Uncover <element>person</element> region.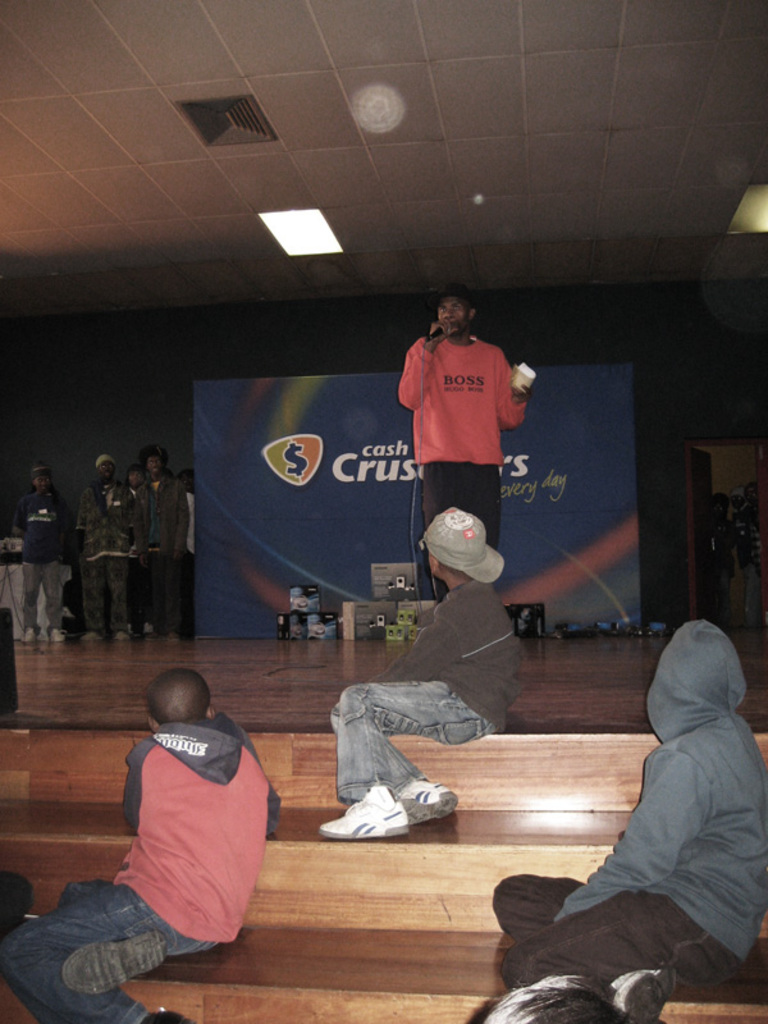
Uncovered: (72, 442, 140, 645).
